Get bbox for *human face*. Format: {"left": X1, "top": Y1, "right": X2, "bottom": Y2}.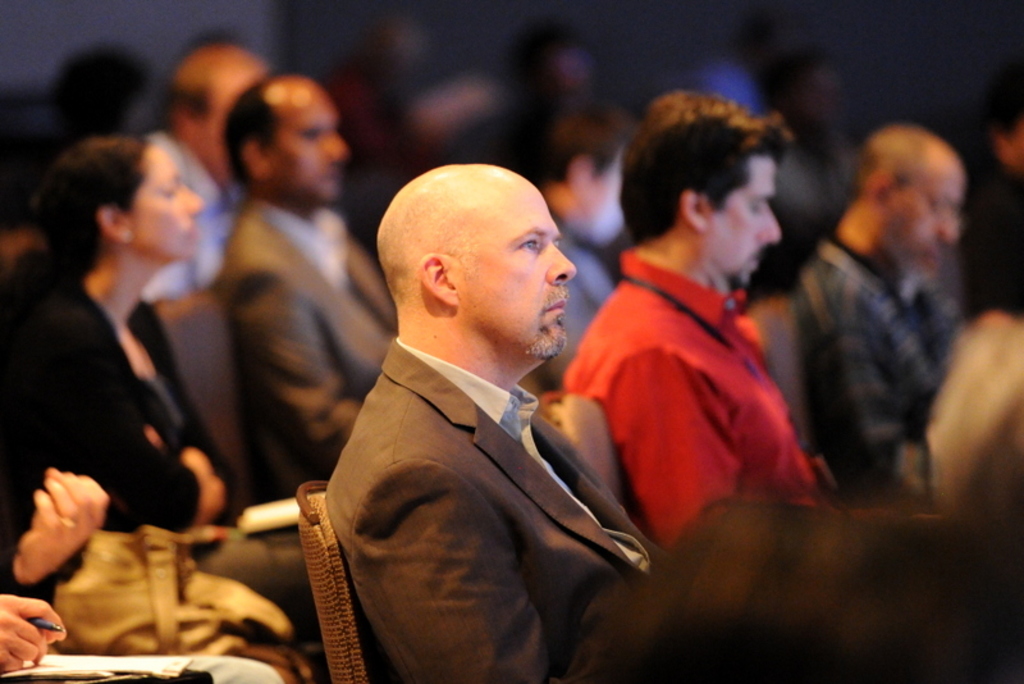
{"left": 719, "top": 150, "right": 781, "bottom": 288}.
